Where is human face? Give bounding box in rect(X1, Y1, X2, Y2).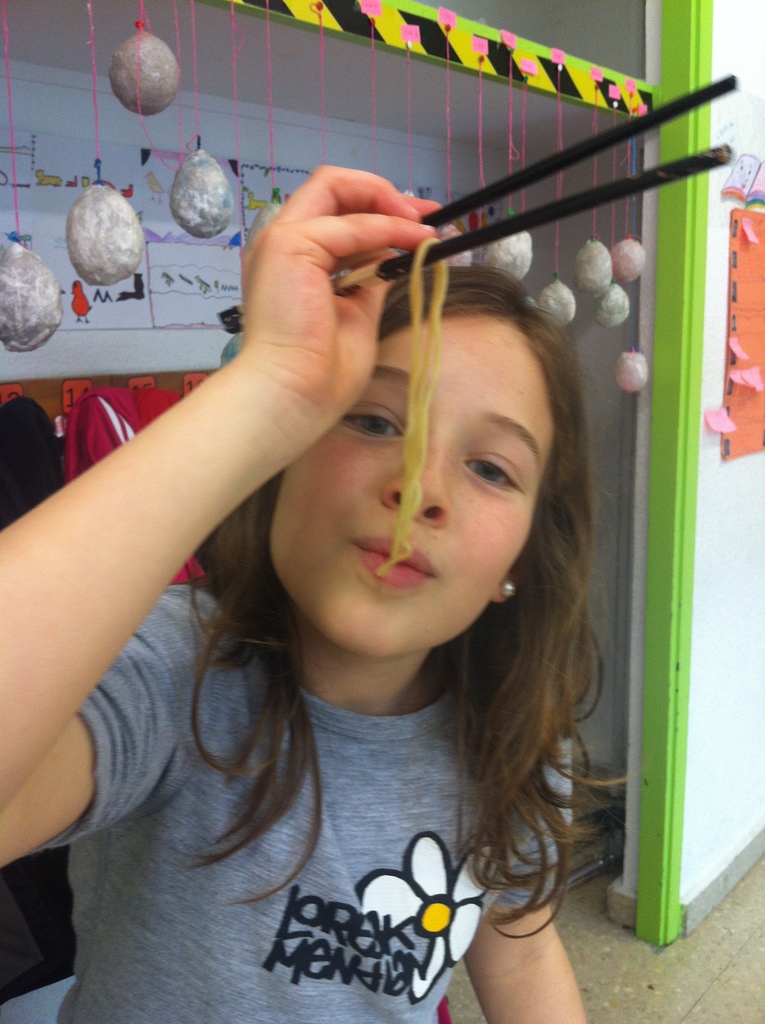
rect(270, 318, 558, 660).
